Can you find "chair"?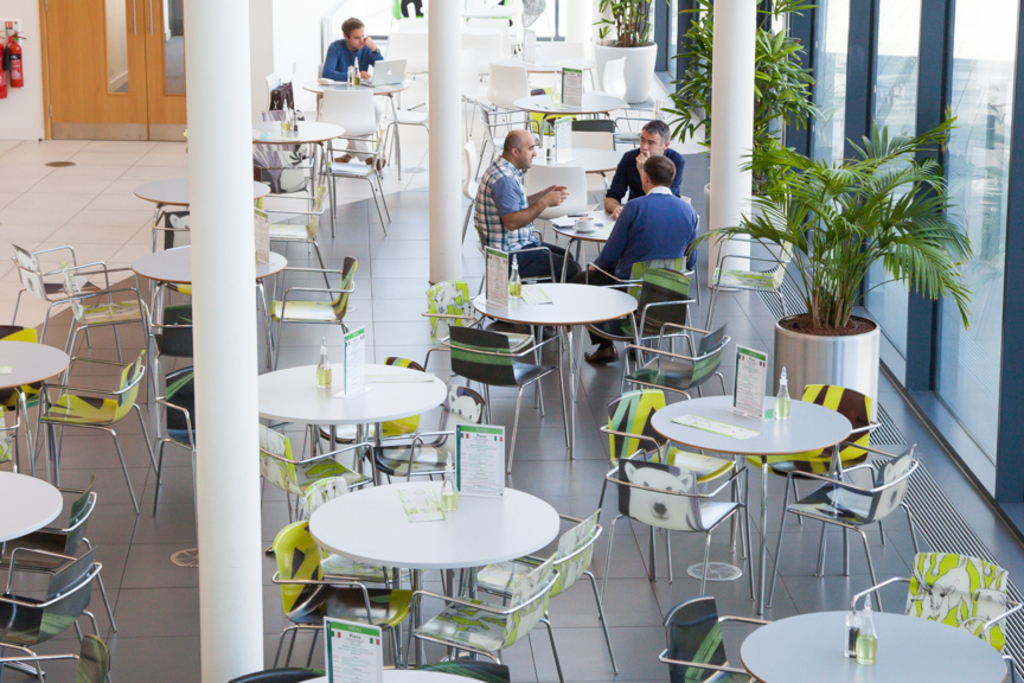
Yes, bounding box: <box>30,352,161,518</box>.
